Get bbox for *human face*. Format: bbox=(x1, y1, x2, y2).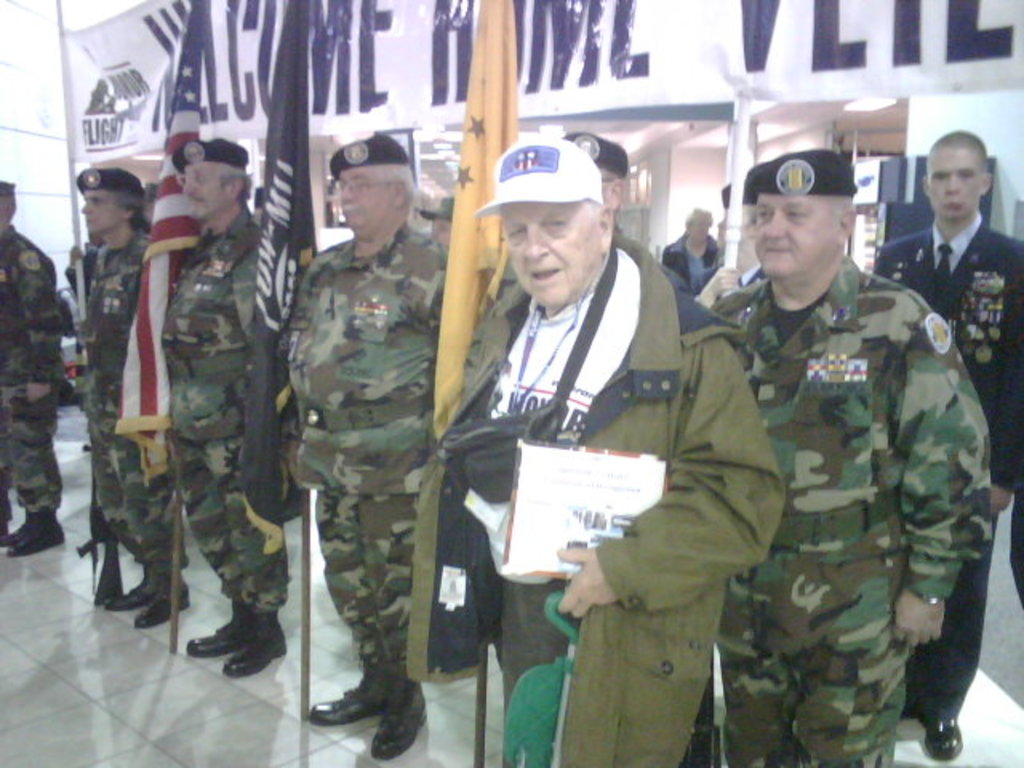
bbox=(432, 216, 450, 245).
